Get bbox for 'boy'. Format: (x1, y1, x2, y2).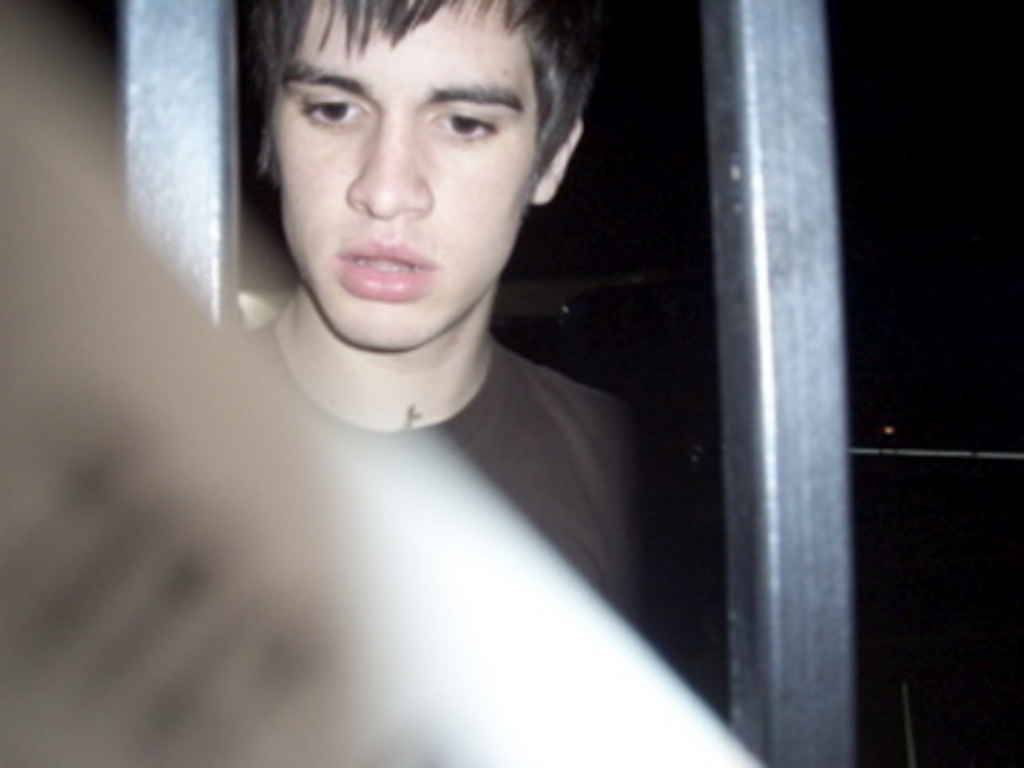
(207, 0, 696, 684).
